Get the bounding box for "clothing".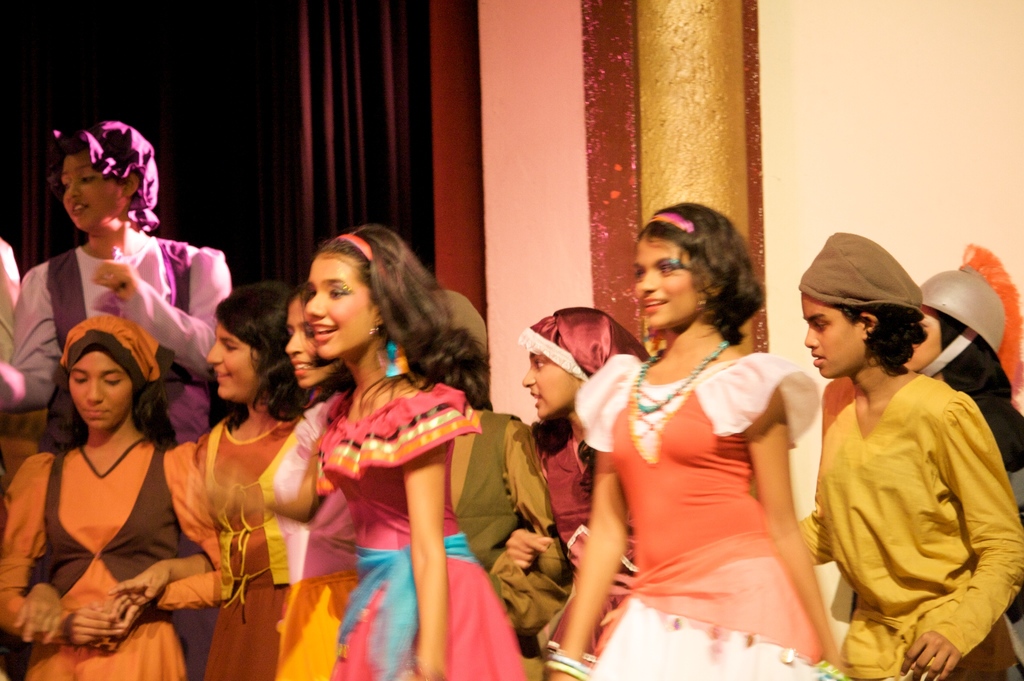
[x1=568, y1=336, x2=840, y2=680].
